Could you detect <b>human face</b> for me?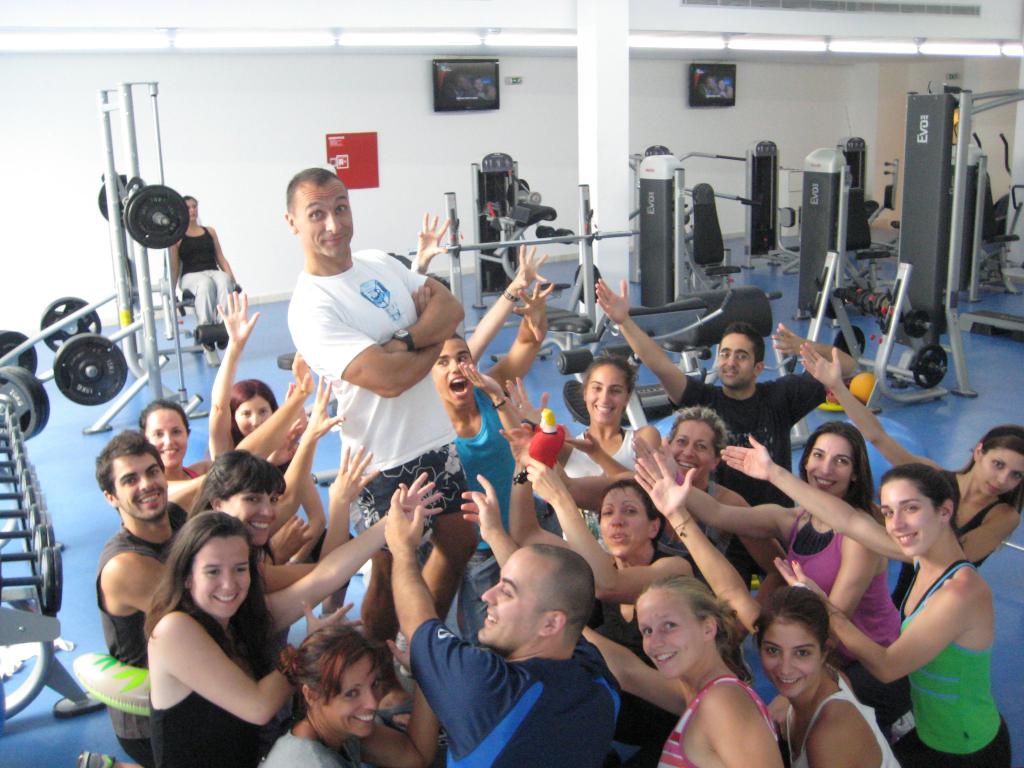
Detection result: bbox=(659, 416, 704, 478).
